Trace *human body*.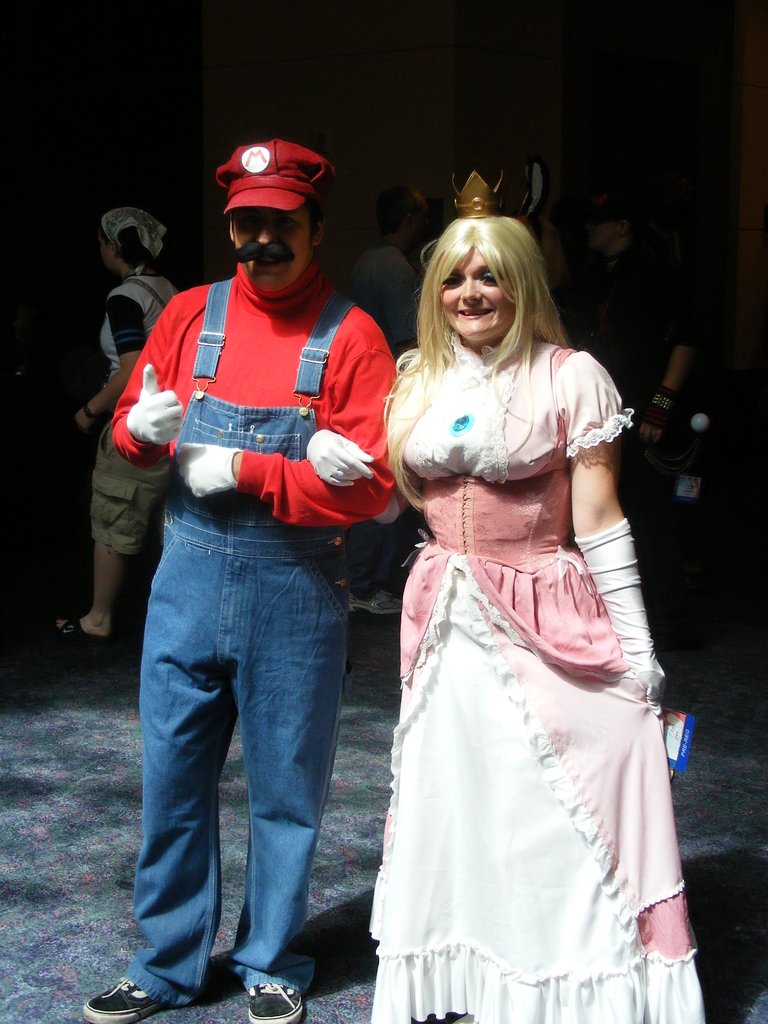
Traced to pyautogui.locateOnScreen(100, 125, 397, 1008).
